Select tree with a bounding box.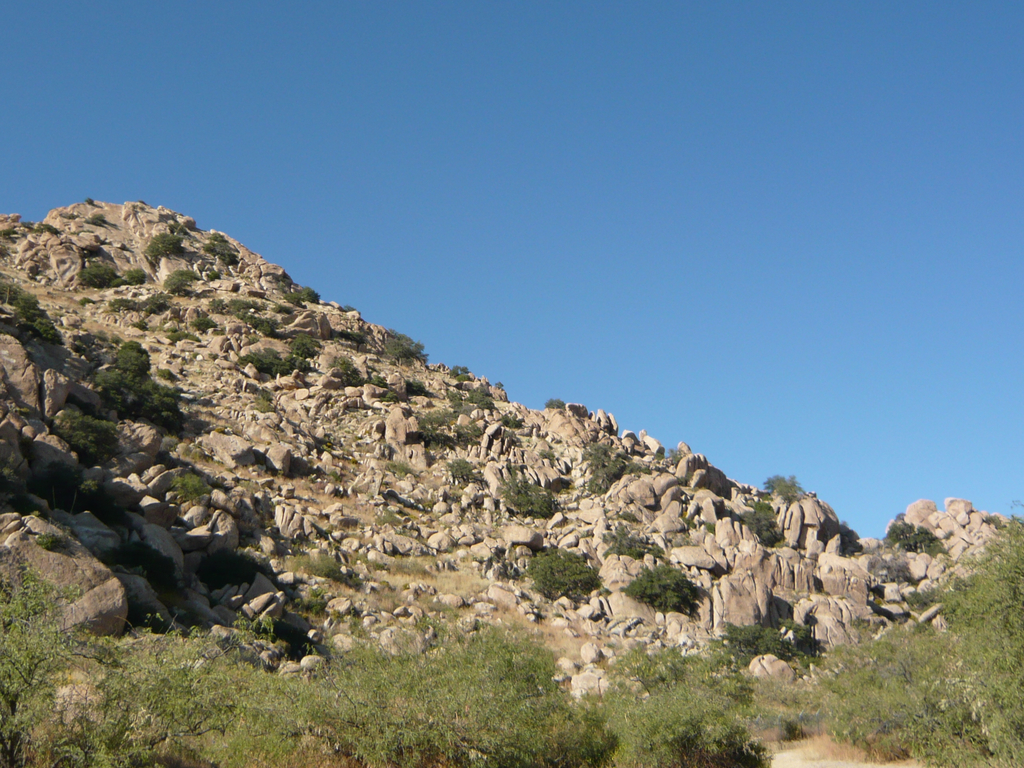
[x1=163, y1=328, x2=204, y2=343].
